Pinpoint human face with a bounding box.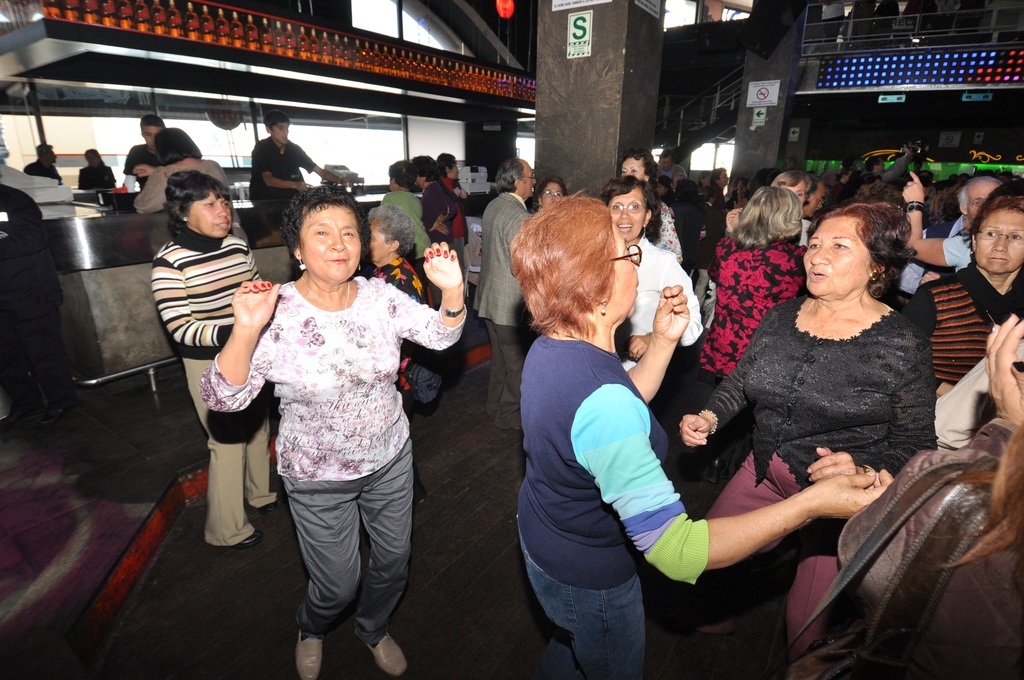
Rect(369, 216, 387, 261).
